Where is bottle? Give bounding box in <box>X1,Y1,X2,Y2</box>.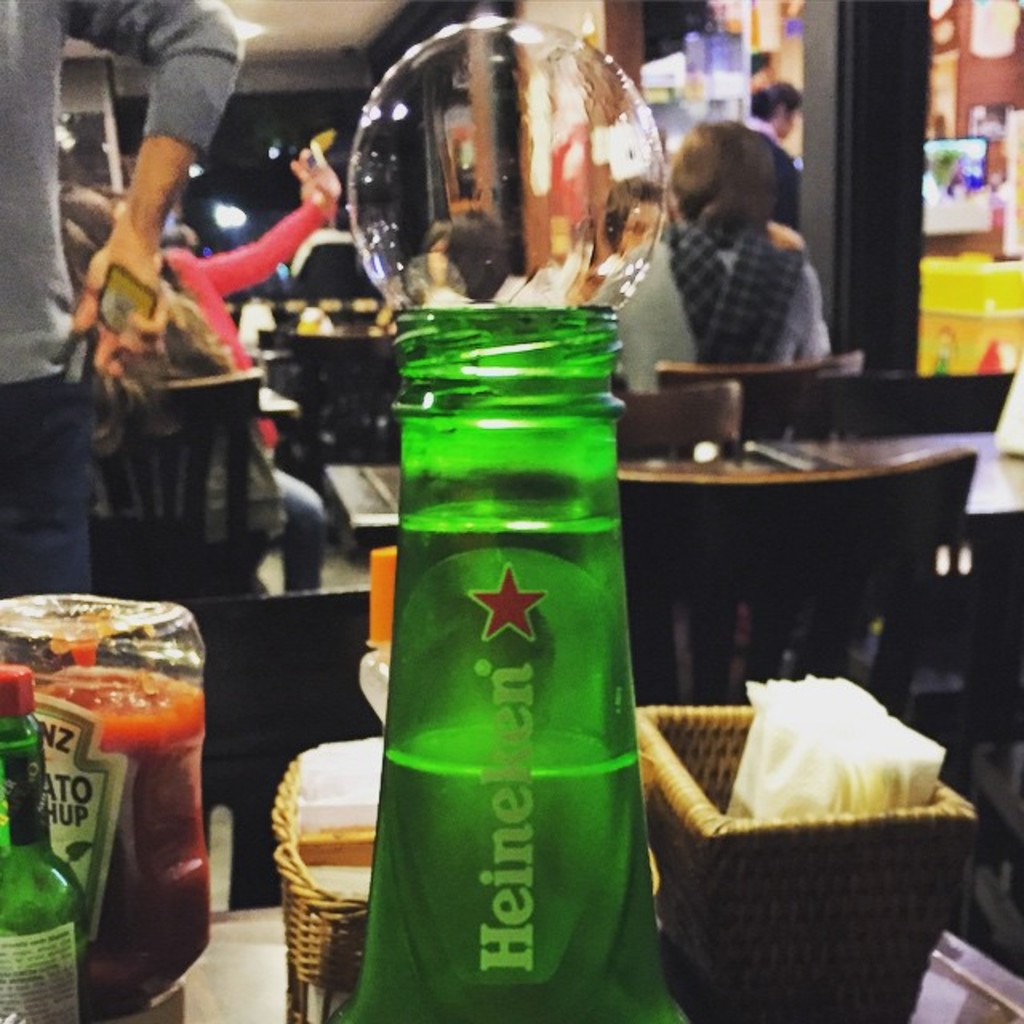
<box>0,594,219,1022</box>.
